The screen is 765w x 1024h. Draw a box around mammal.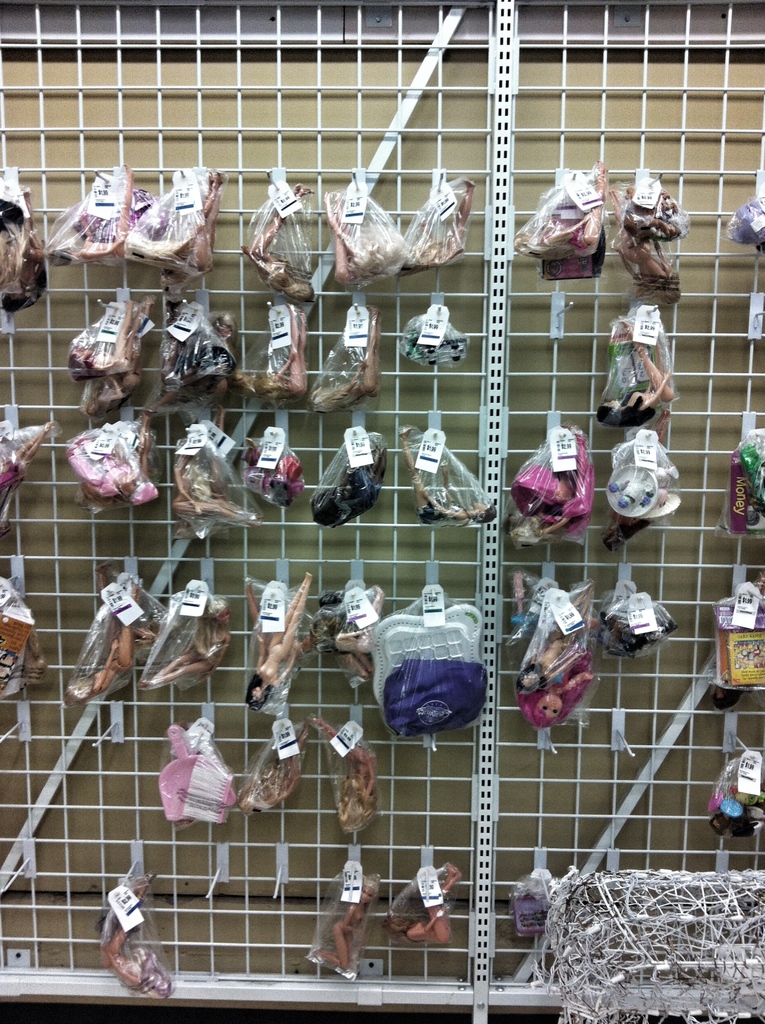
select_region(715, 575, 764, 708).
